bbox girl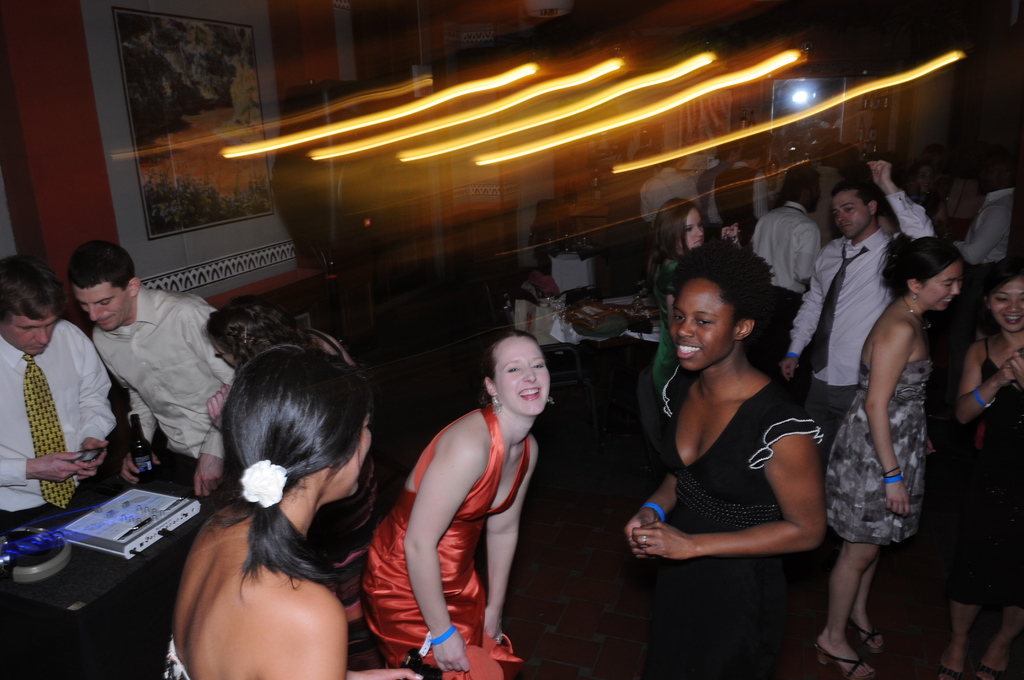
pyautogui.locateOnScreen(360, 328, 520, 679)
